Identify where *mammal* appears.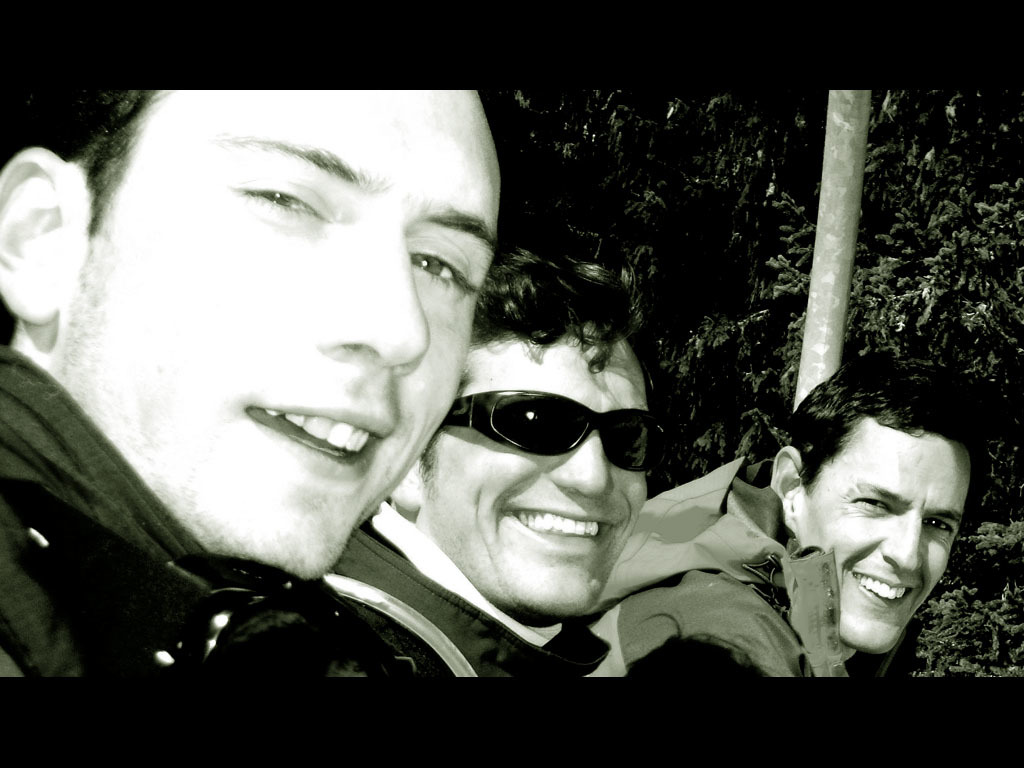
Appears at (0,85,502,683).
